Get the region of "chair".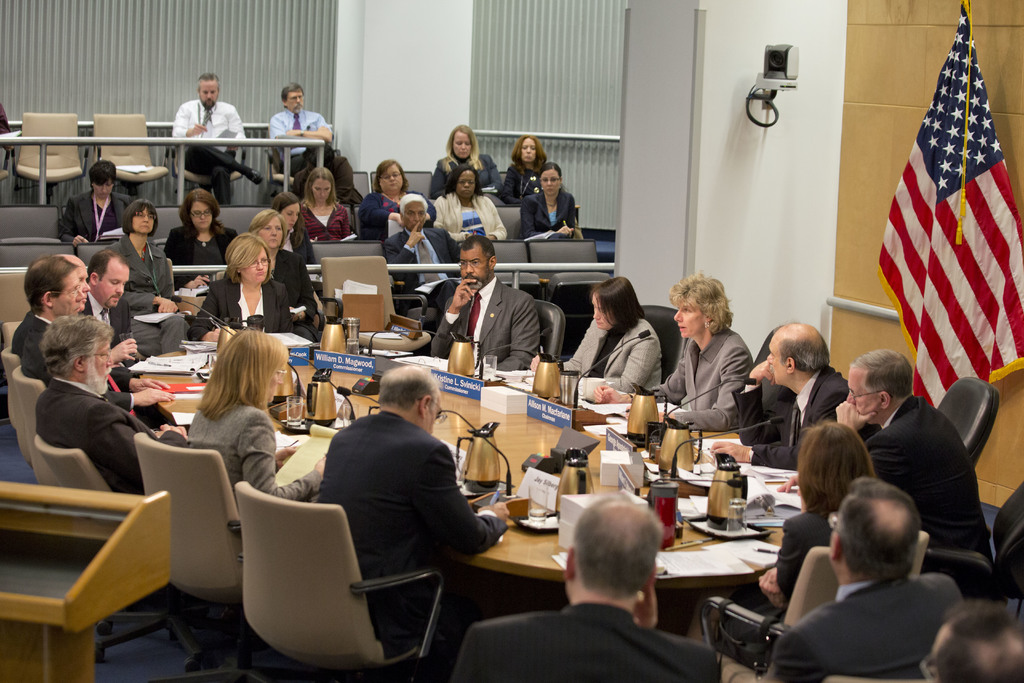
pyautogui.locateOnScreen(635, 302, 690, 399).
